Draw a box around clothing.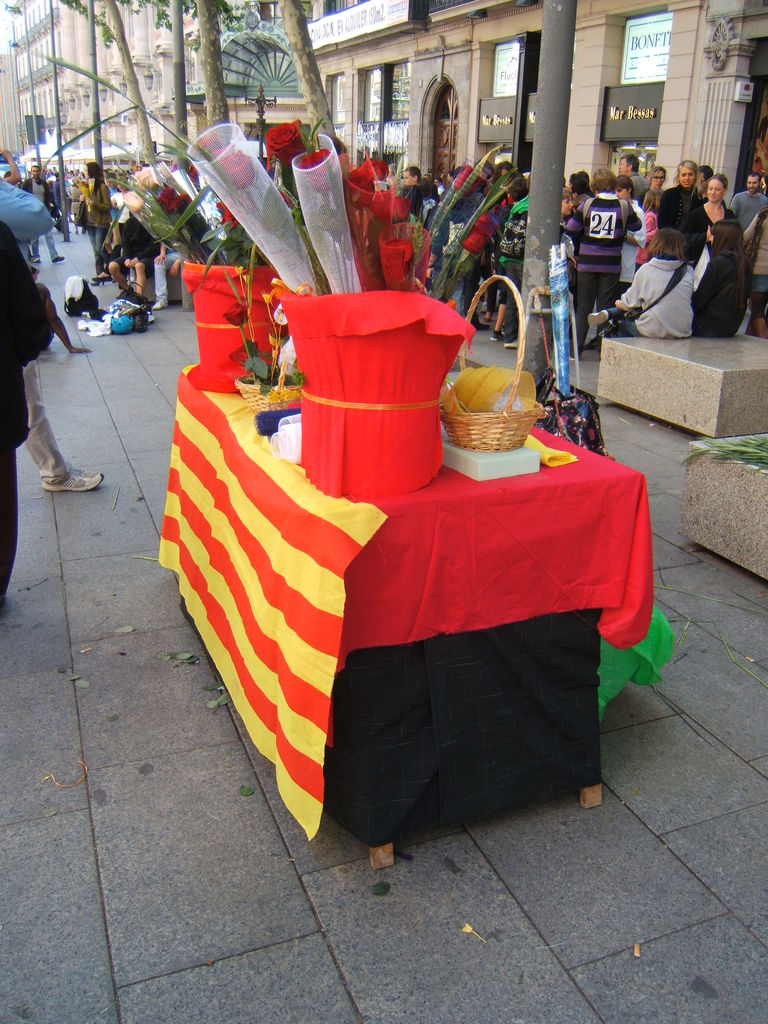
0, 185, 60, 477.
